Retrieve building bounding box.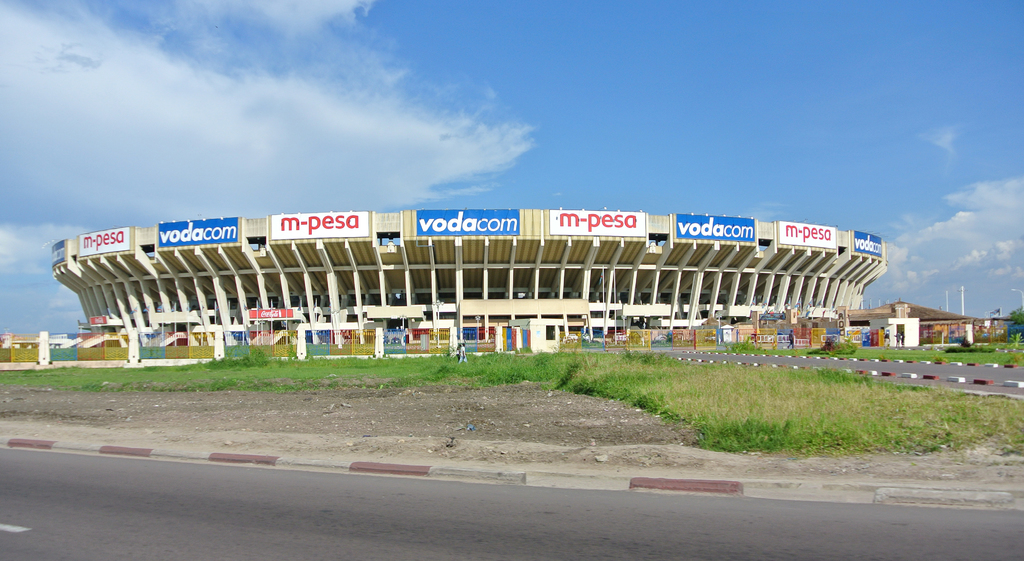
Bounding box: region(53, 208, 883, 352).
